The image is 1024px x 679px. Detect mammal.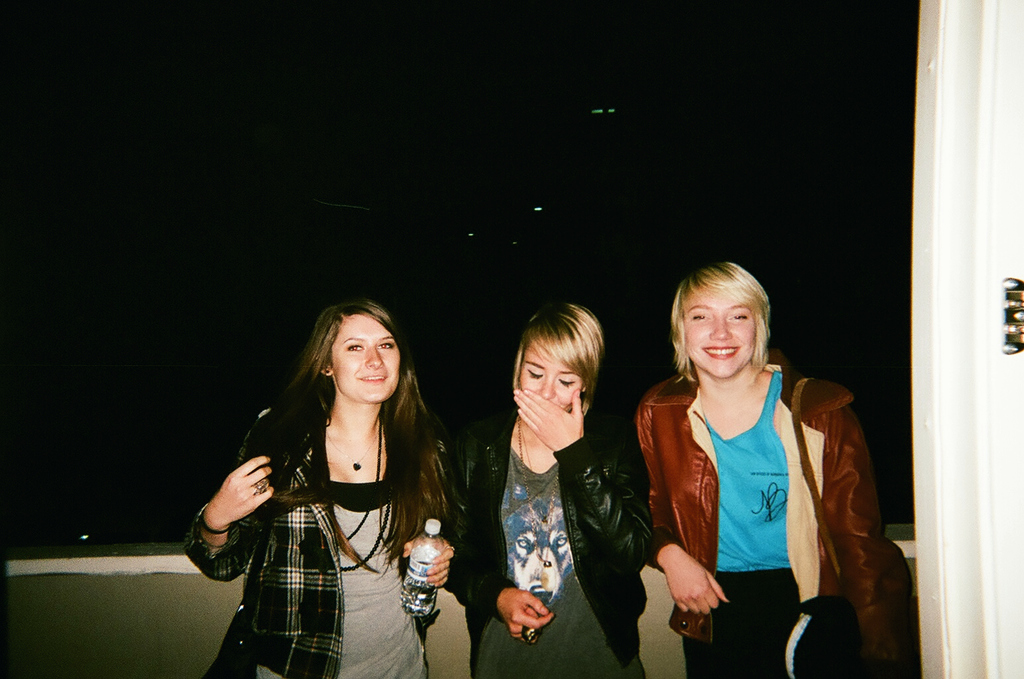
Detection: left=439, top=297, right=652, bottom=678.
